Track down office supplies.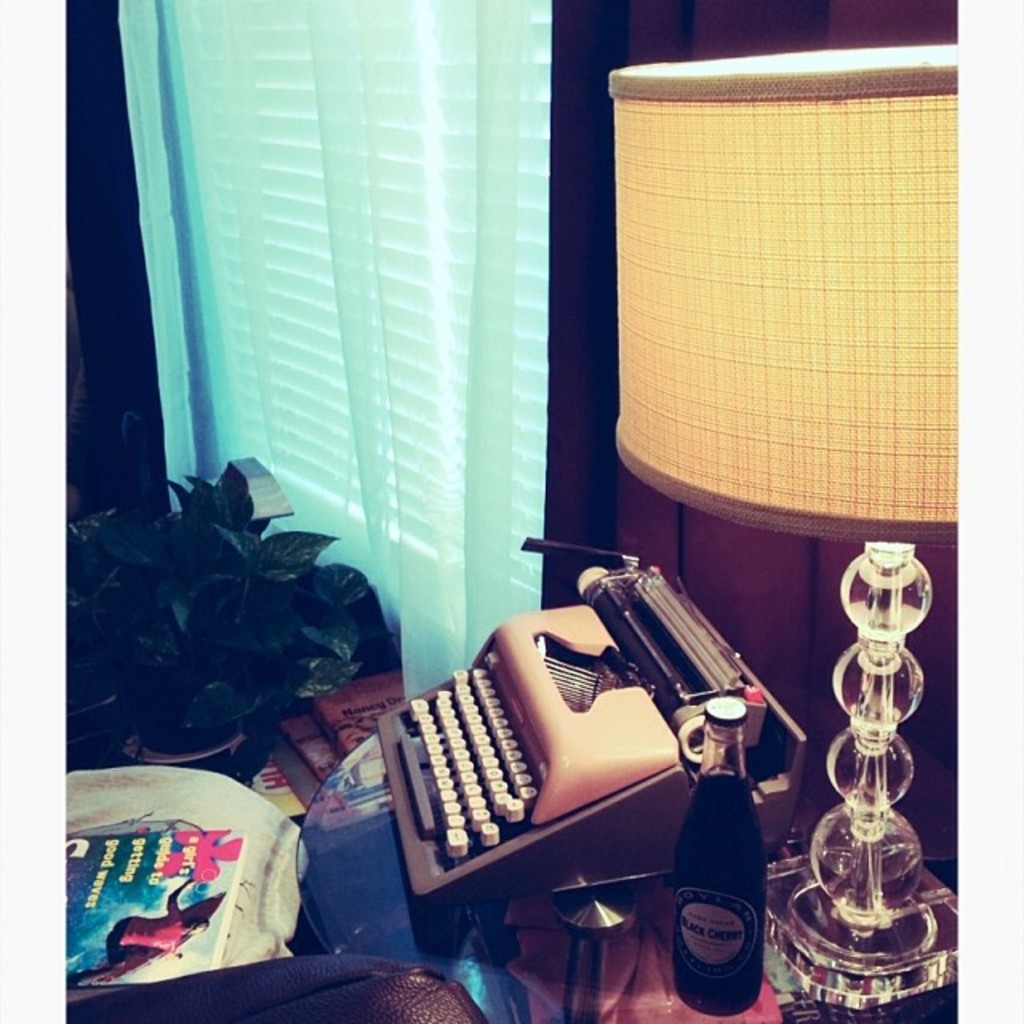
Tracked to [678,674,752,1022].
